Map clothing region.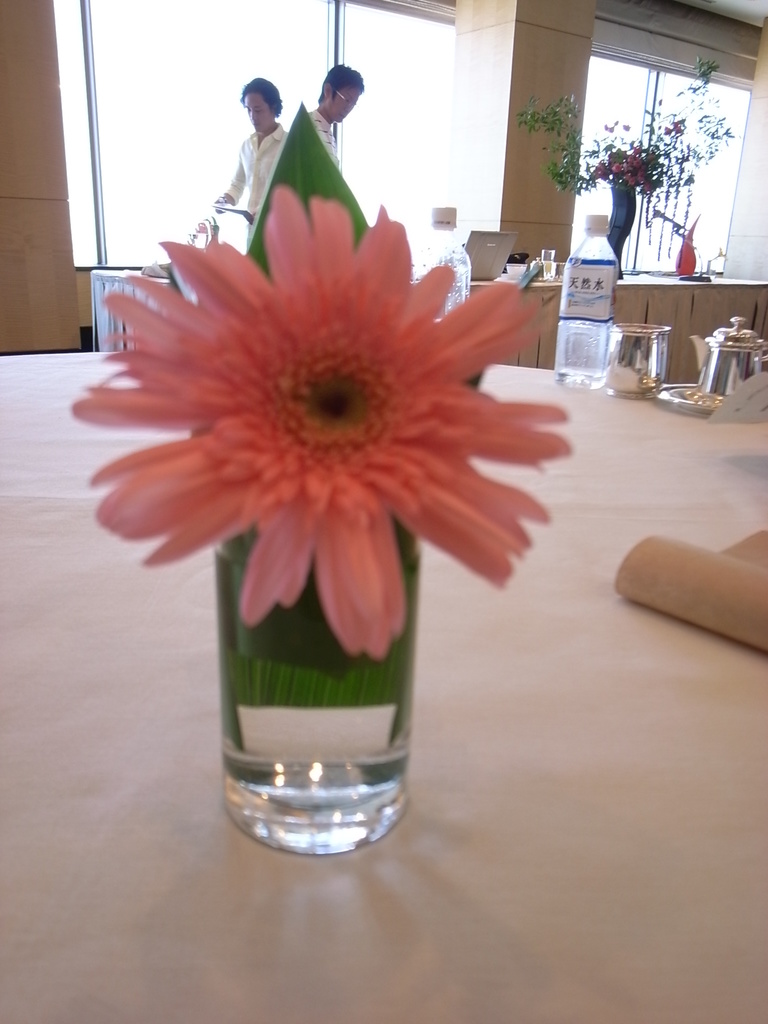
Mapped to 302 106 340 162.
